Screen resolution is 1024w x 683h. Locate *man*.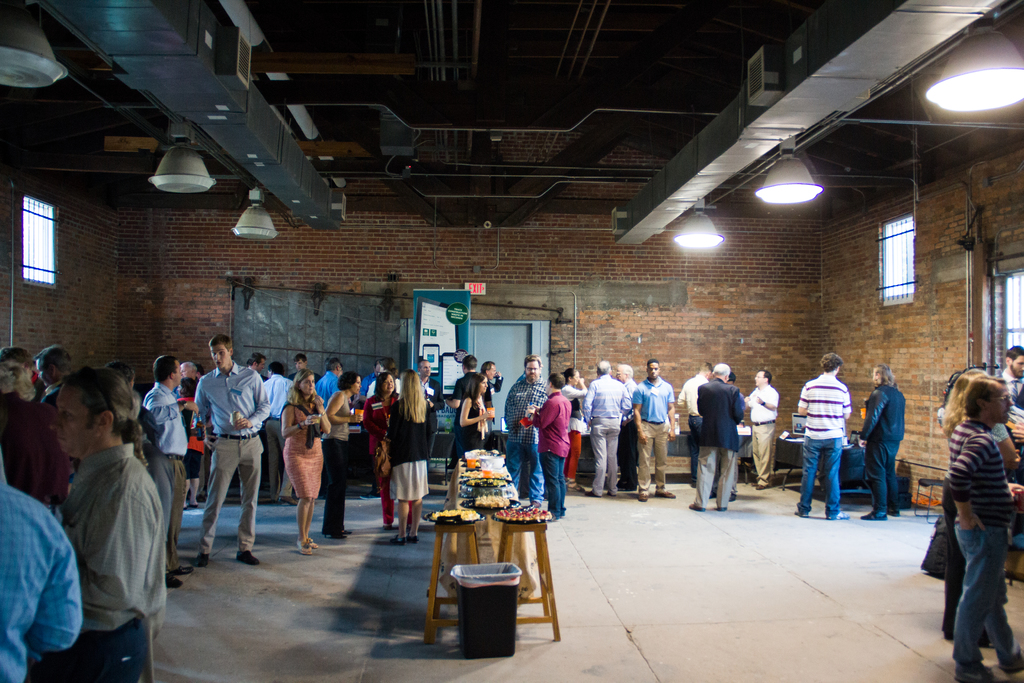
left=145, top=357, right=200, bottom=591.
